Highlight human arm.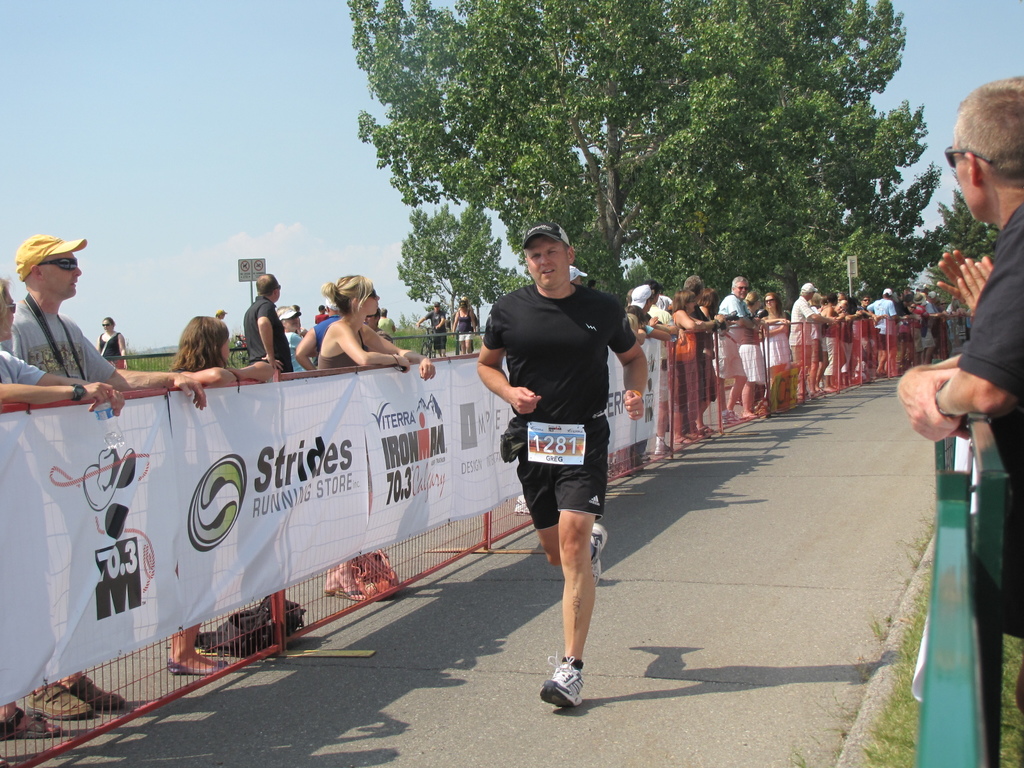
Highlighted region: x1=895 y1=349 x2=964 y2=442.
